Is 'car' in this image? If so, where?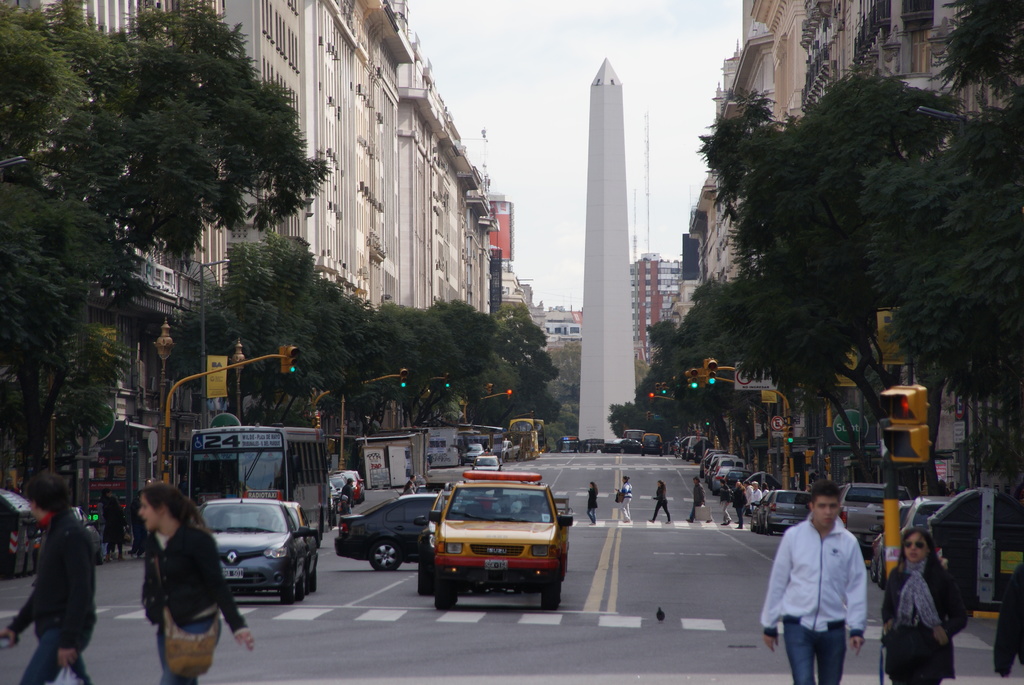
Yes, at 431:464:574:615.
